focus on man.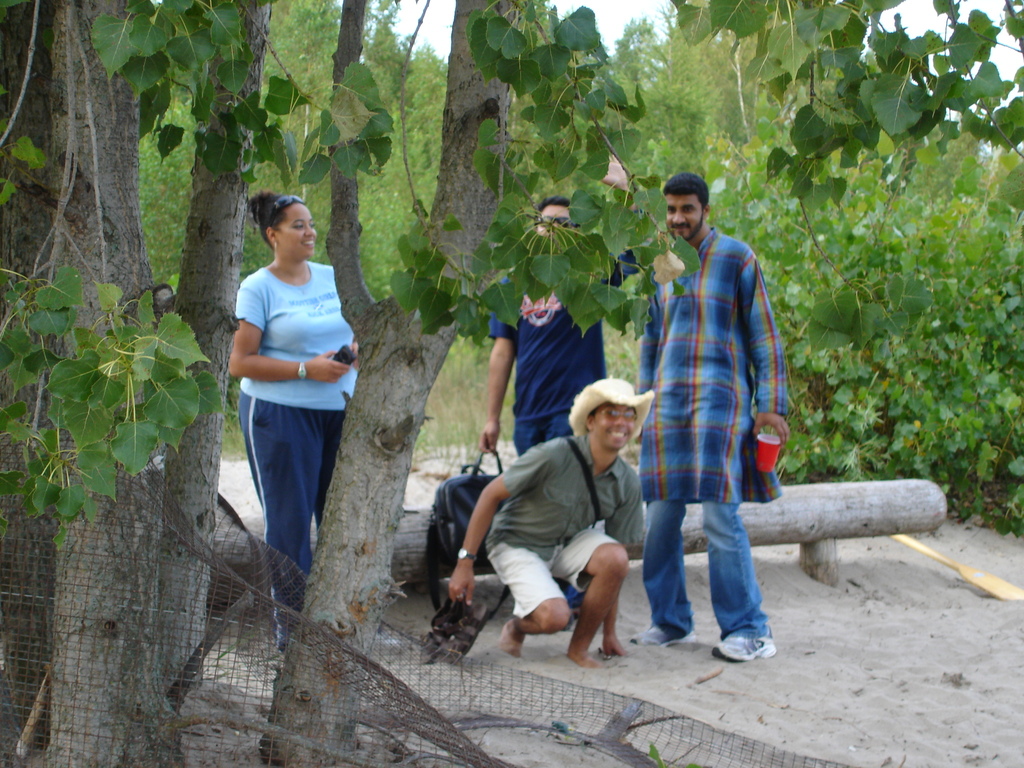
Focused at bbox(475, 155, 662, 628).
